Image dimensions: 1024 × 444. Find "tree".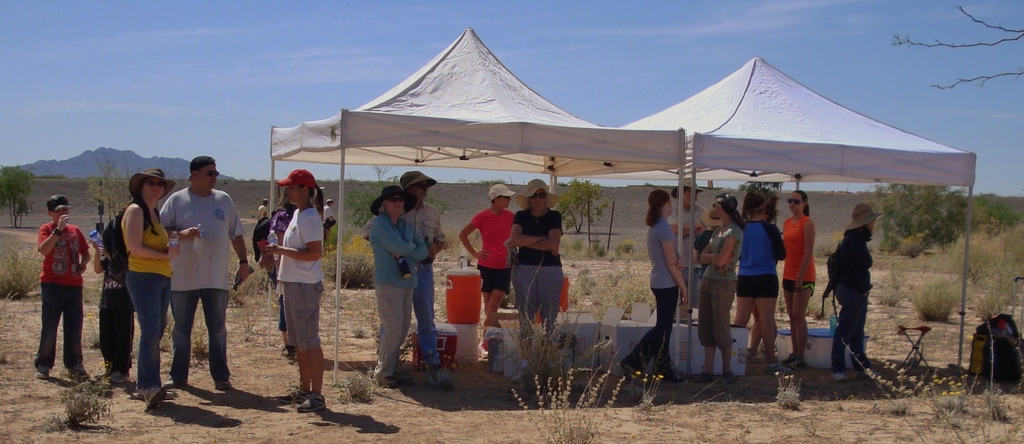
rect(555, 178, 608, 234).
